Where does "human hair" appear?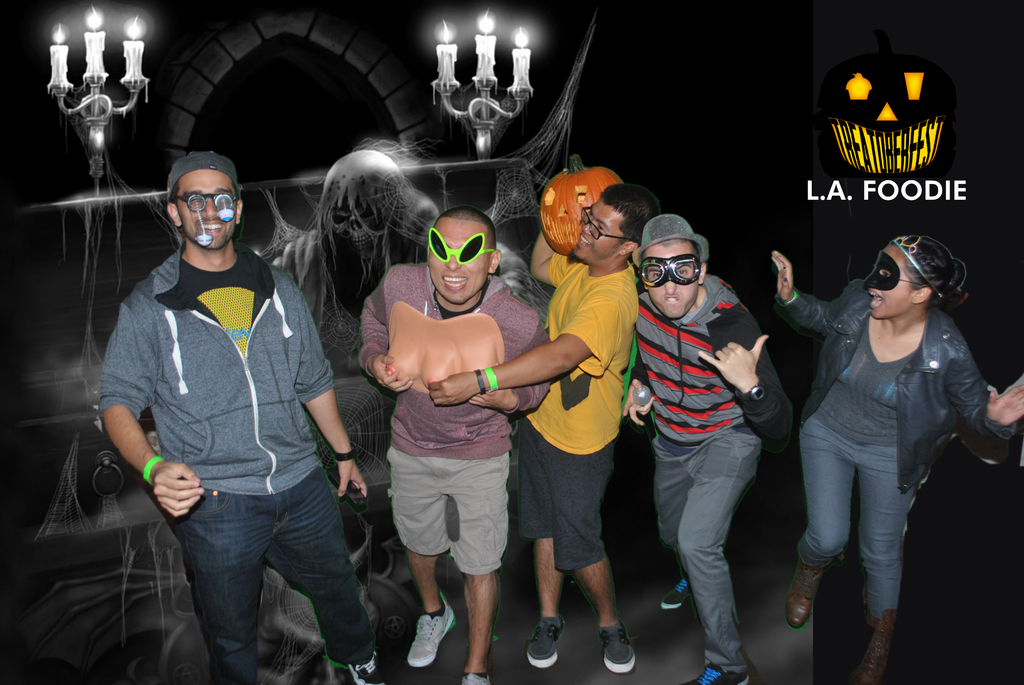
Appears at 656 239 705 271.
